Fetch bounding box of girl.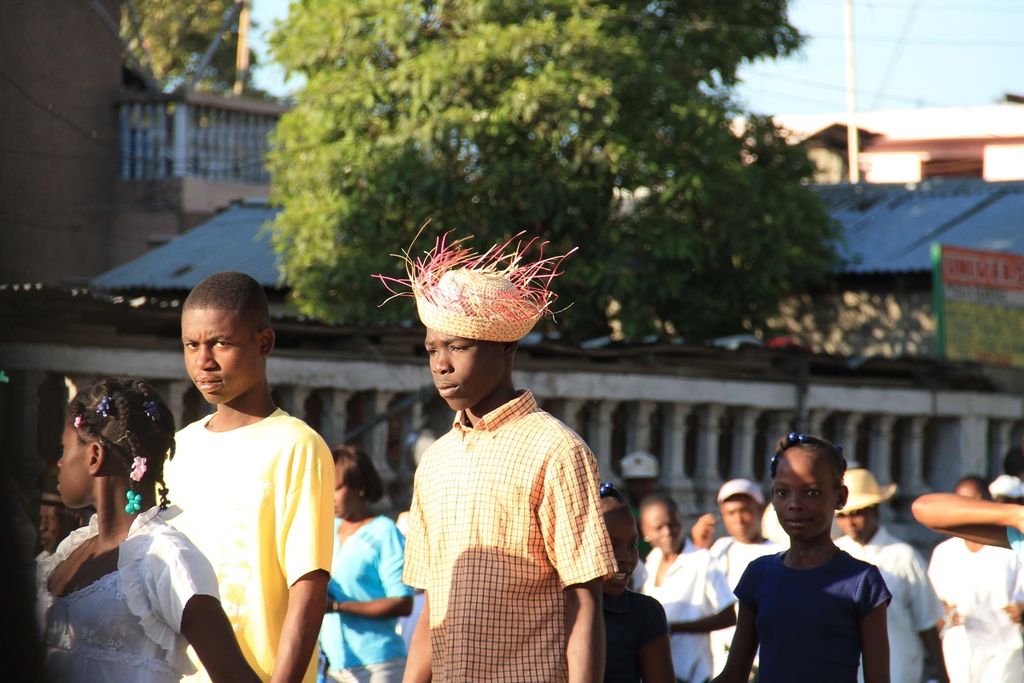
Bbox: BBox(709, 434, 892, 682).
